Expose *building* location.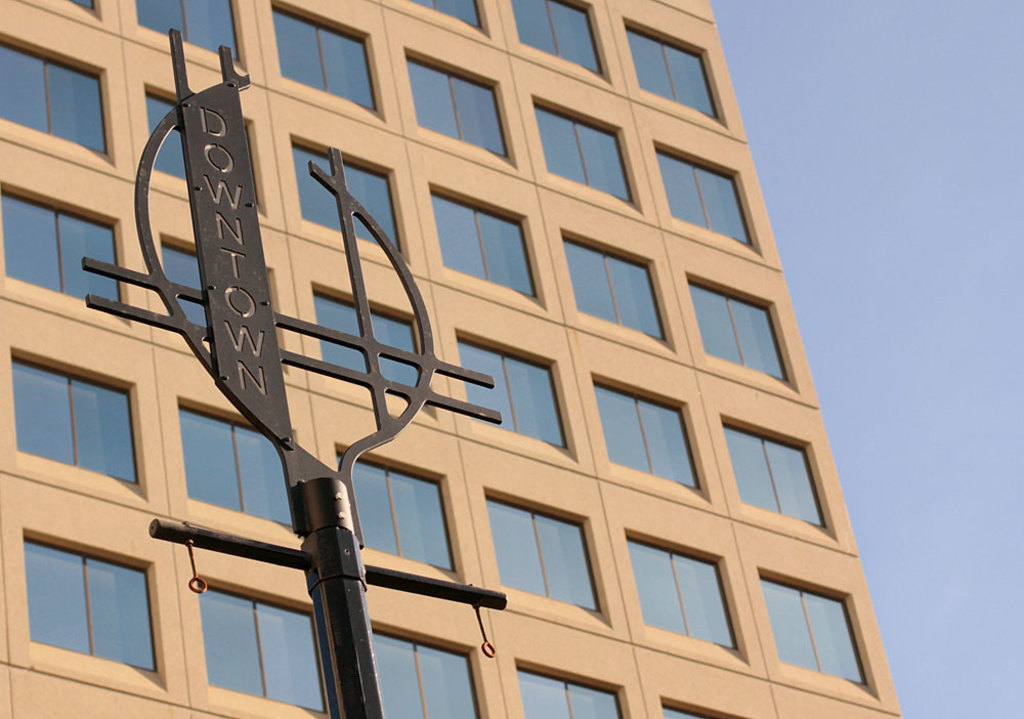
Exposed at left=0, top=0, right=902, bottom=718.
